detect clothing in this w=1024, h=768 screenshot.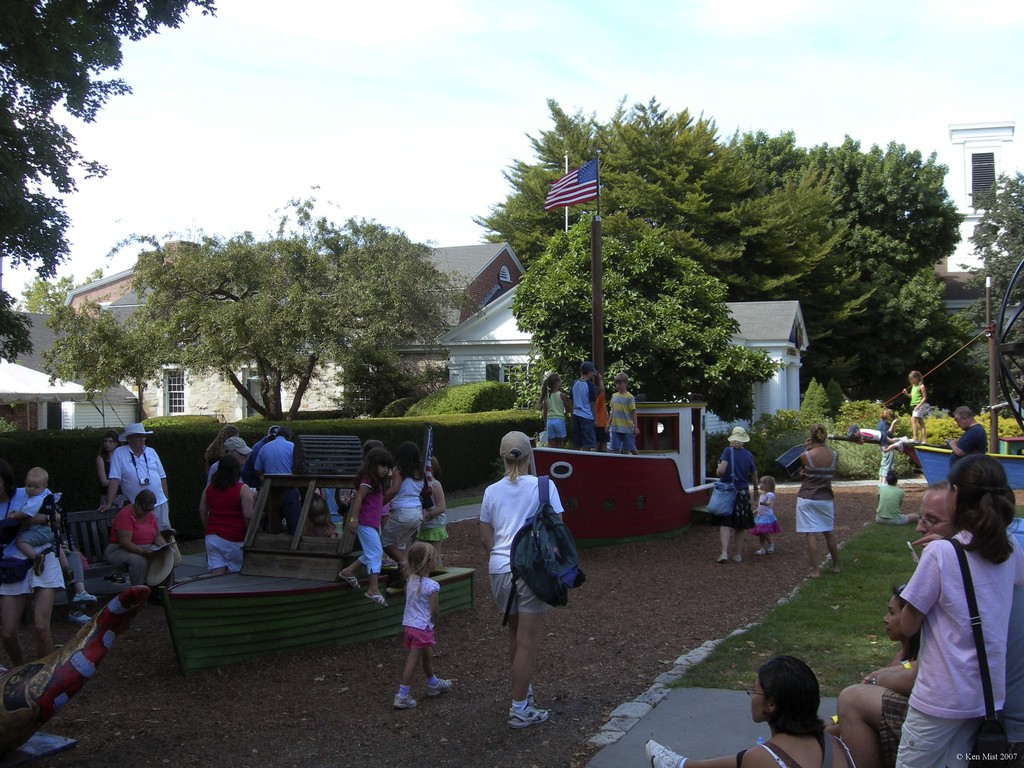
Detection: [x1=895, y1=520, x2=1023, y2=767].
